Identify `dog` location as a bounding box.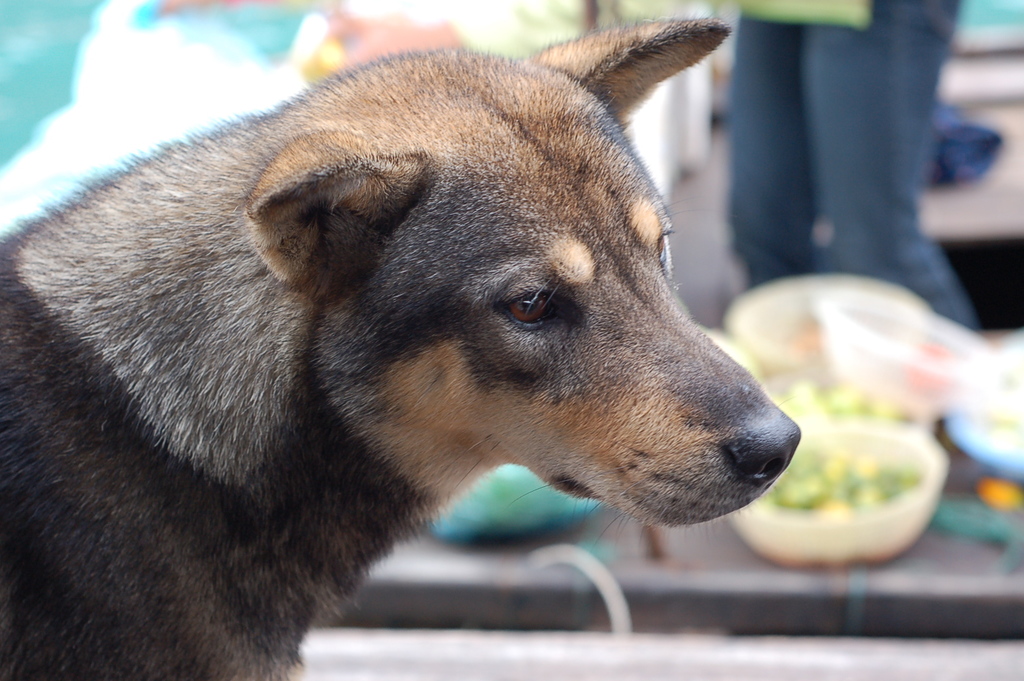
[left=1, top=8, right=806, bottom=680].
